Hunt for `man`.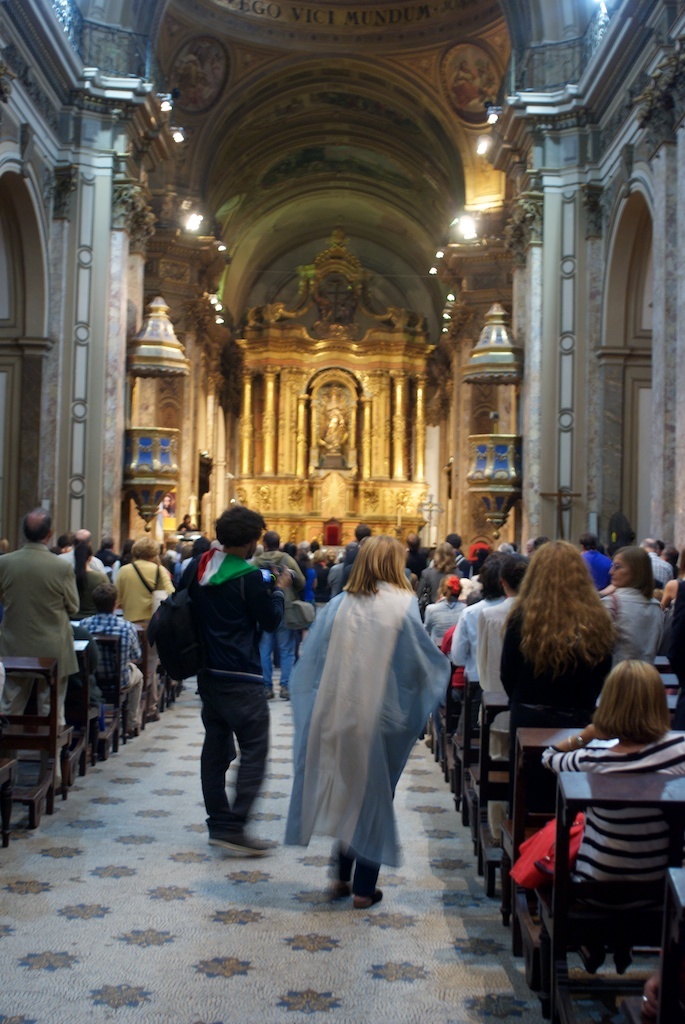
Hunted down at {"left": 578, "top": 530, "right": 613, "bottom": 590}.
